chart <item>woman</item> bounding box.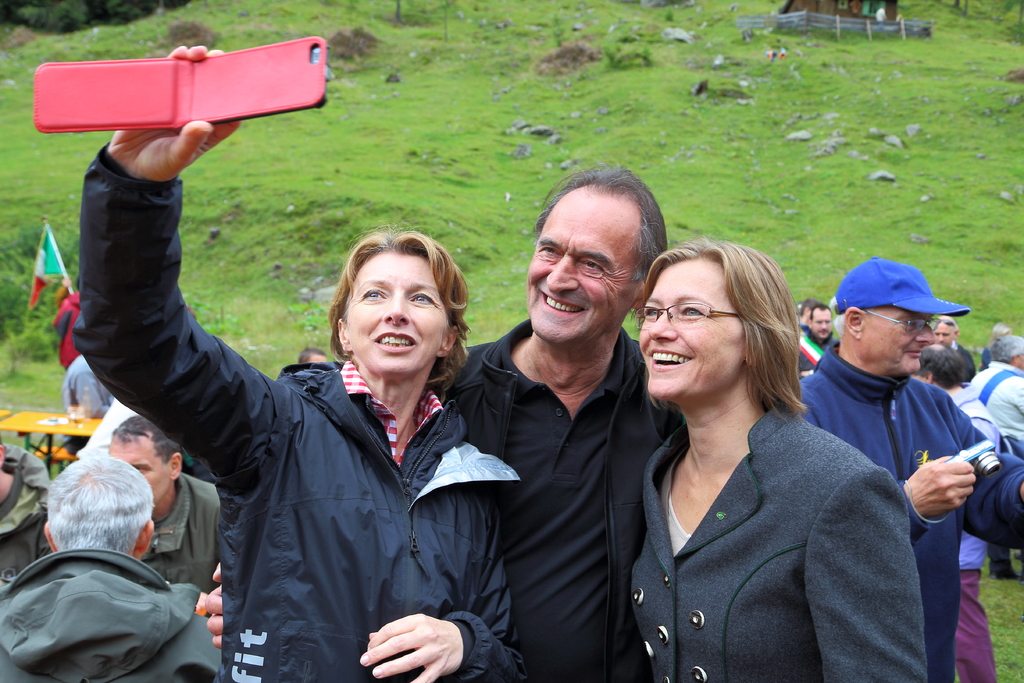
Charted: bbox(72, 43, 525, 682).
